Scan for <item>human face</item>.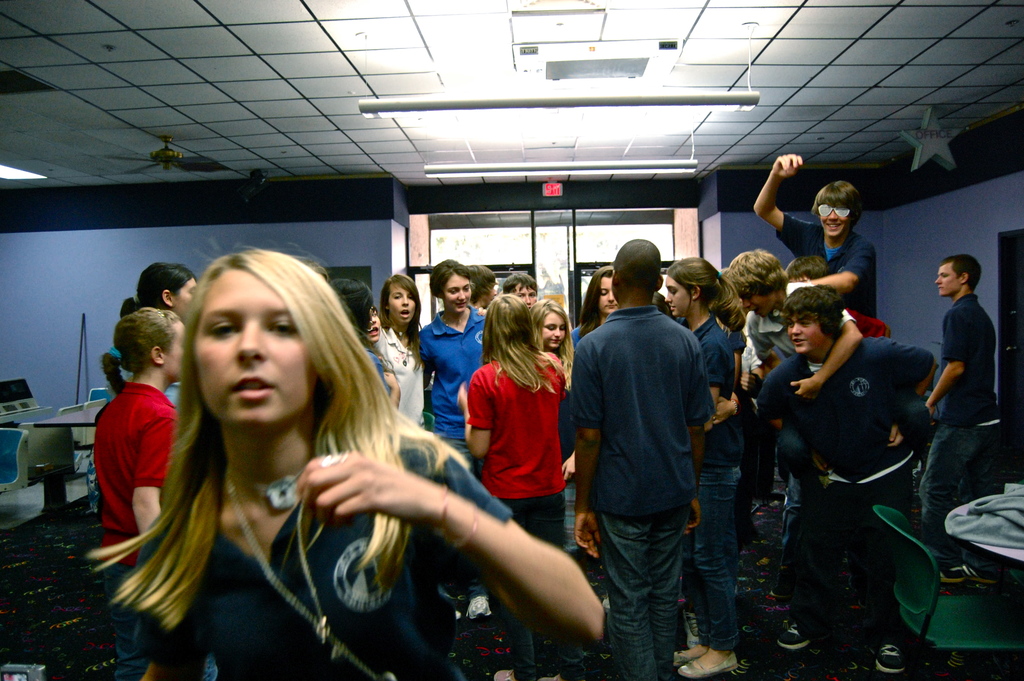
Scan result: bbox=[543, 315, 564, 354].
